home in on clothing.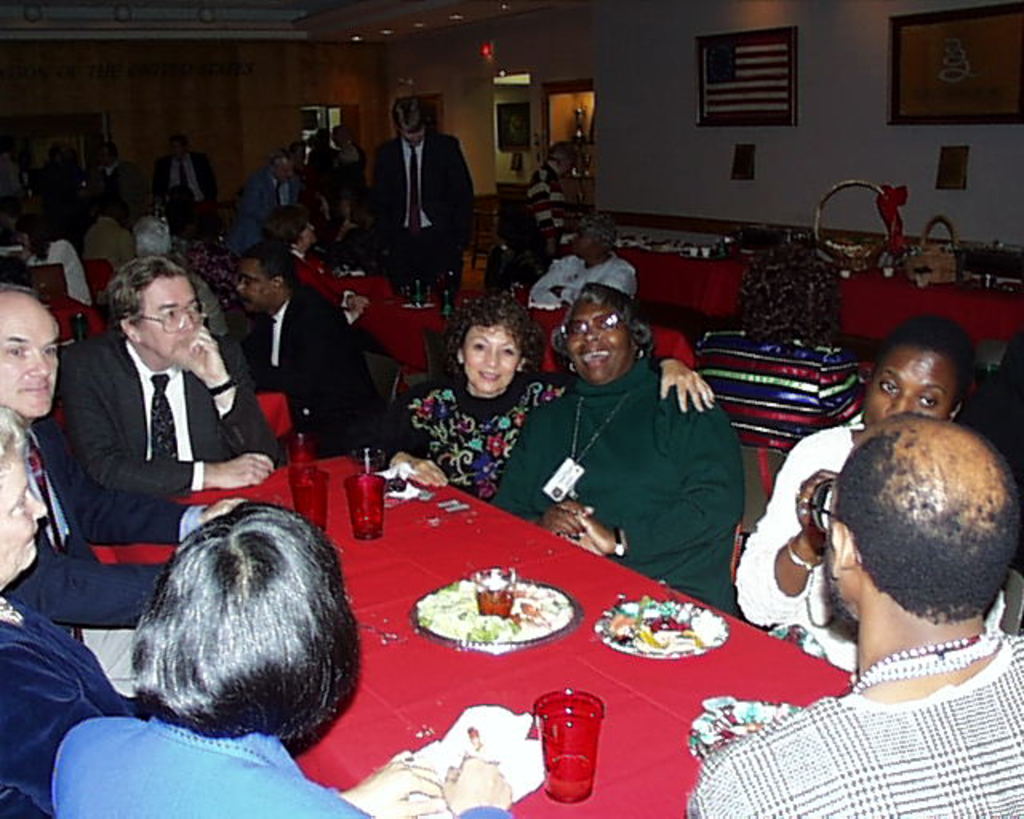
Homed in at locate(0, 424, 195, 627).
